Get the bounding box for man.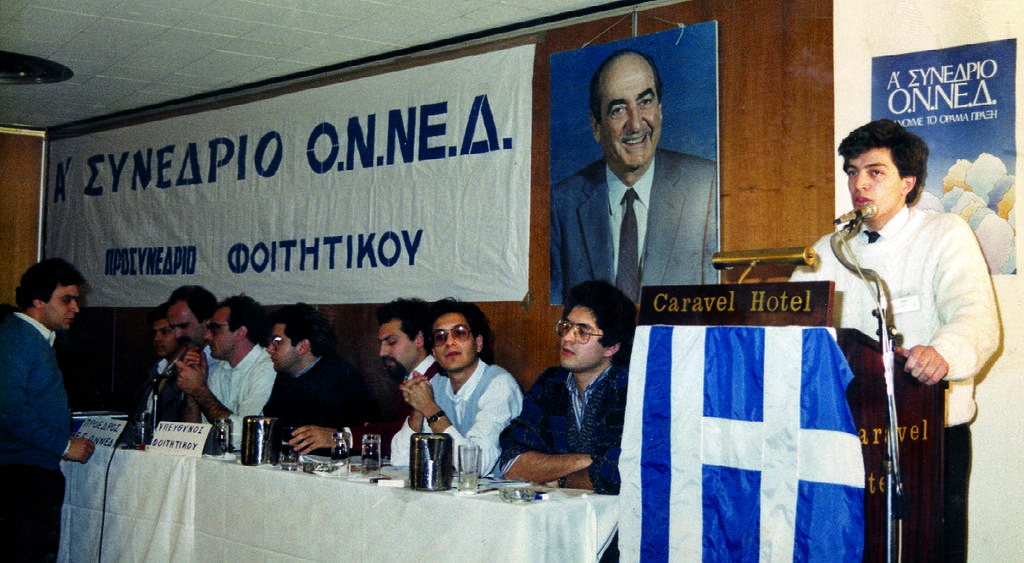
546, 47, 720, 303.
